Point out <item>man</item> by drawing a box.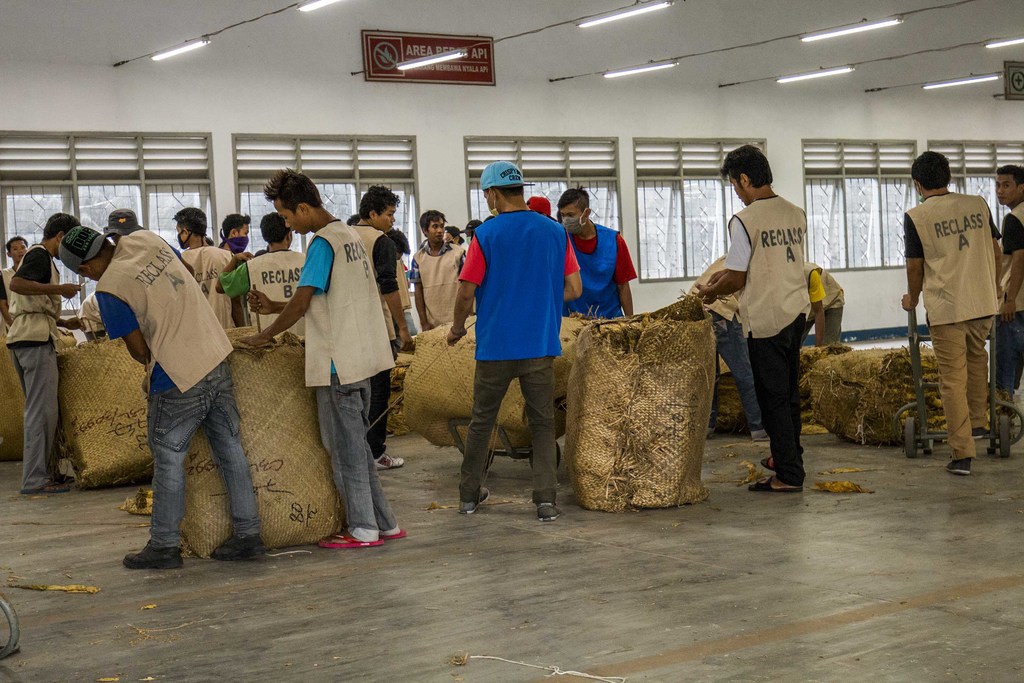
l=215, t=214, r=253, b=252.
